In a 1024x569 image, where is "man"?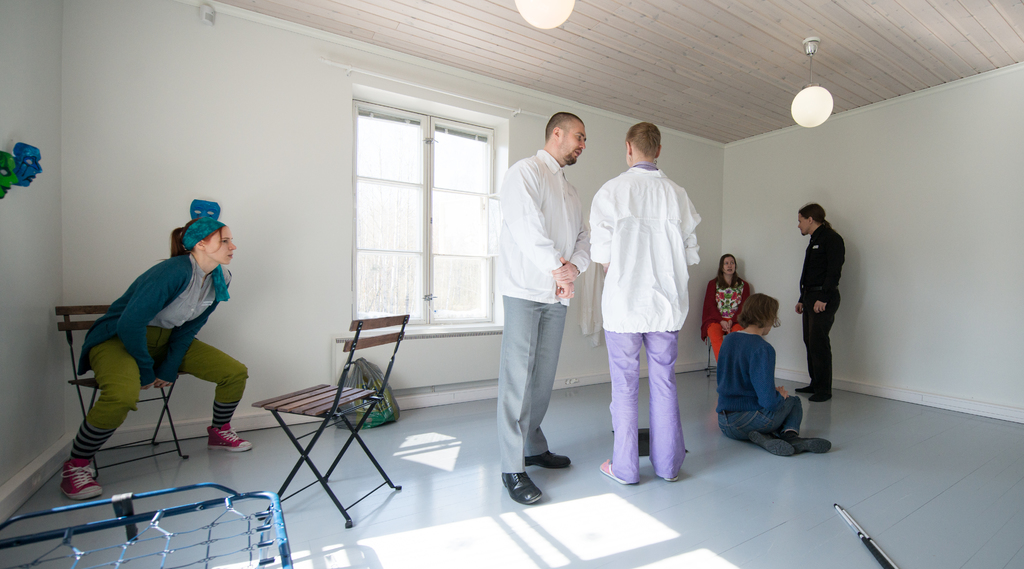
794, 206, 846, 402.
